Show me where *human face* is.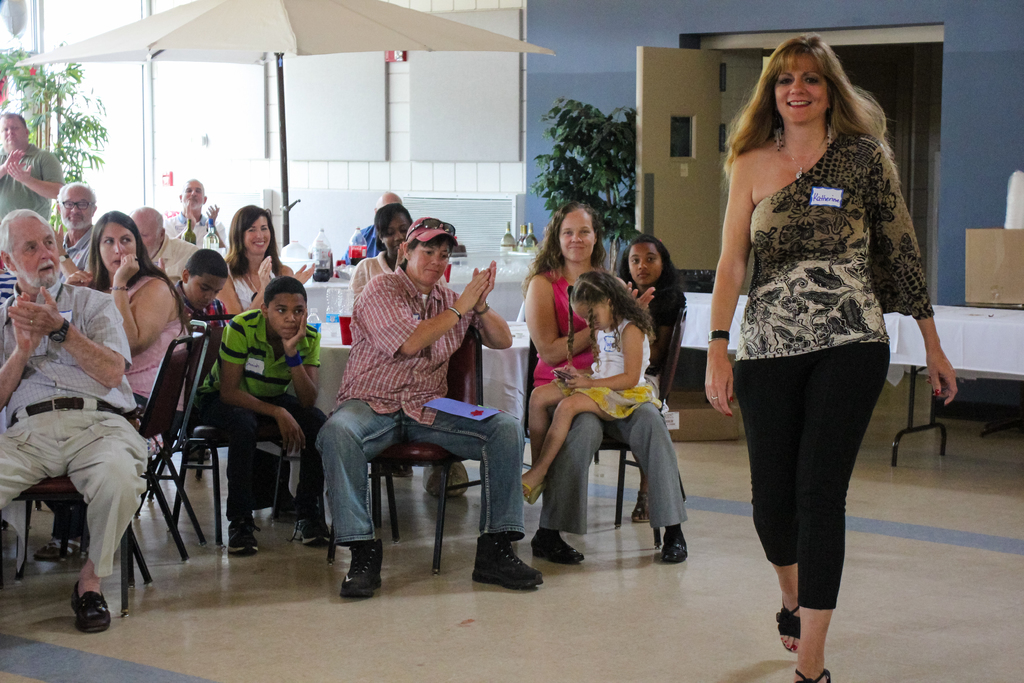
*human face* is at bbox=[184, 178, 204, 208].
